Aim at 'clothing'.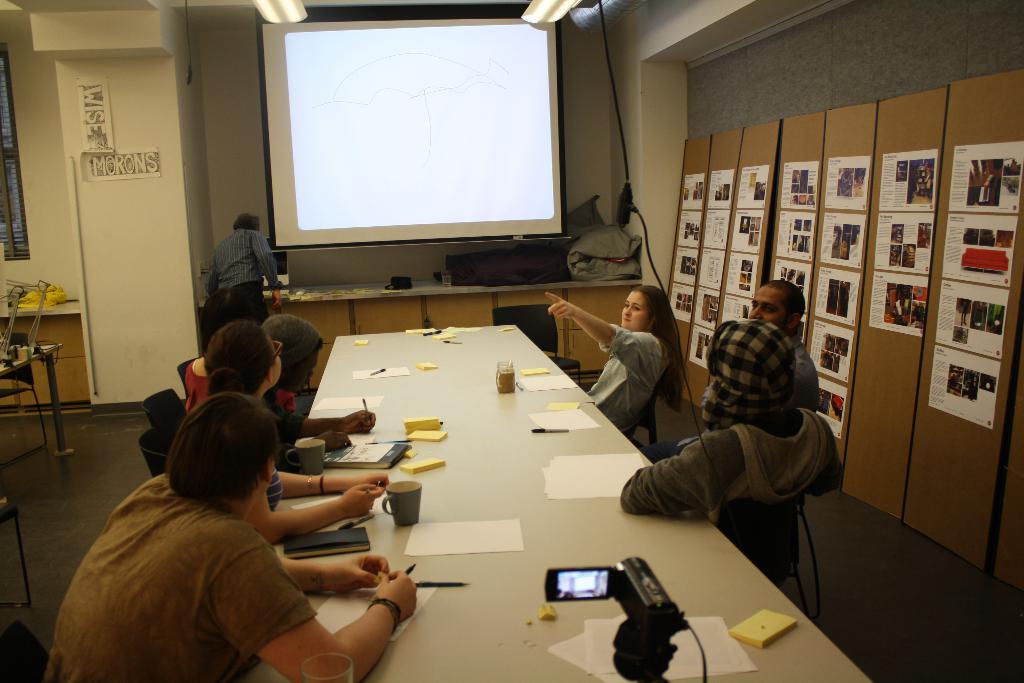
Aimed at bbox(589, 324, 660, 429).
